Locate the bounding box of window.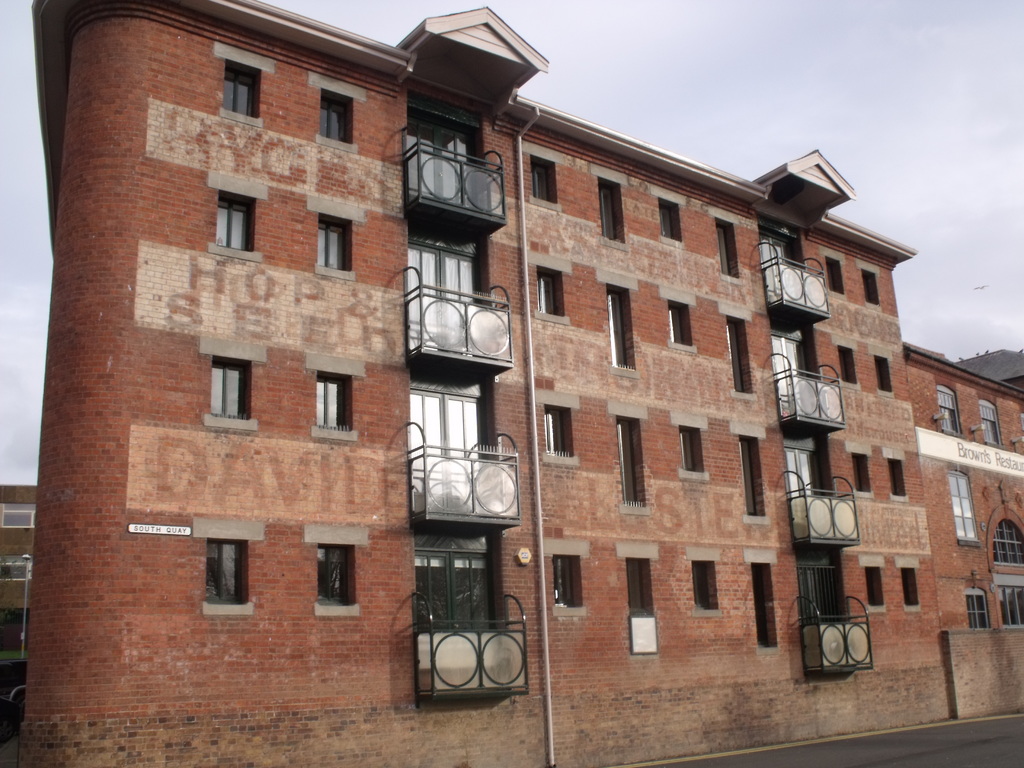
Bounding box: x1=885 y1=456 x2=905 y2=495.
